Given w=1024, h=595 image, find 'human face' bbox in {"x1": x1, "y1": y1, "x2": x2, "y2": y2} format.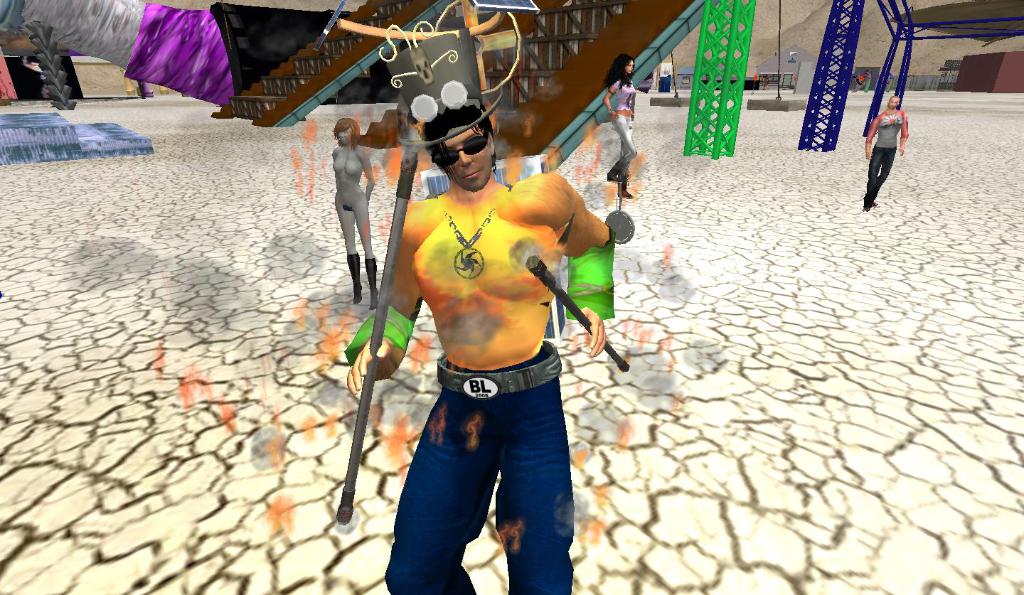
{"x1": 887, "y1": 99, "x2": 896, "y2": 111}.
